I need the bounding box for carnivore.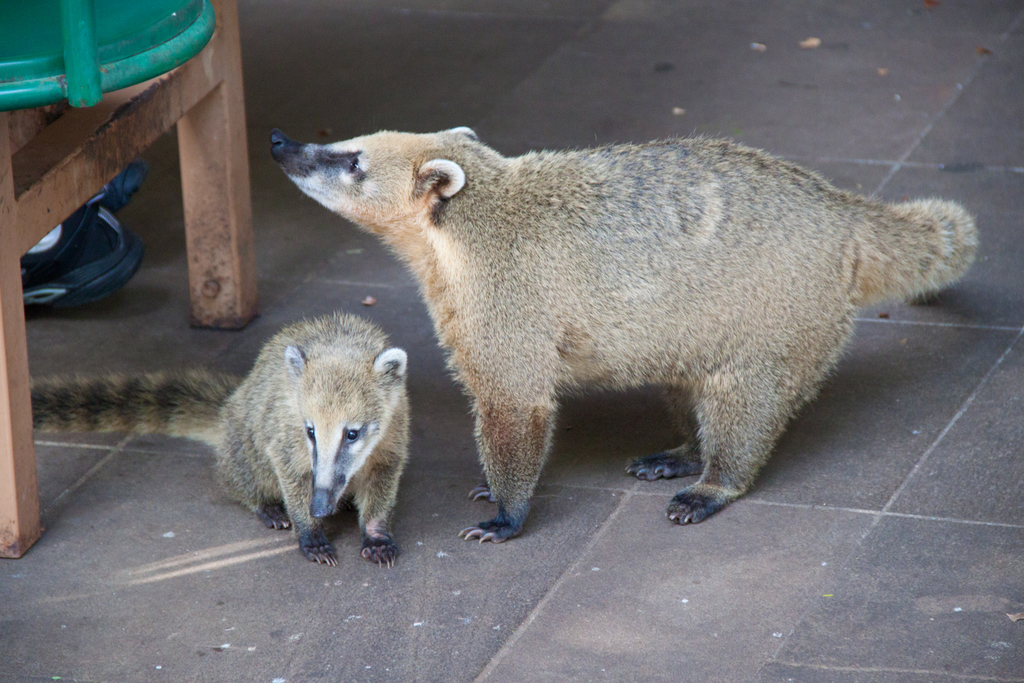
Here it is: <box>269,127,973,552</box>.
